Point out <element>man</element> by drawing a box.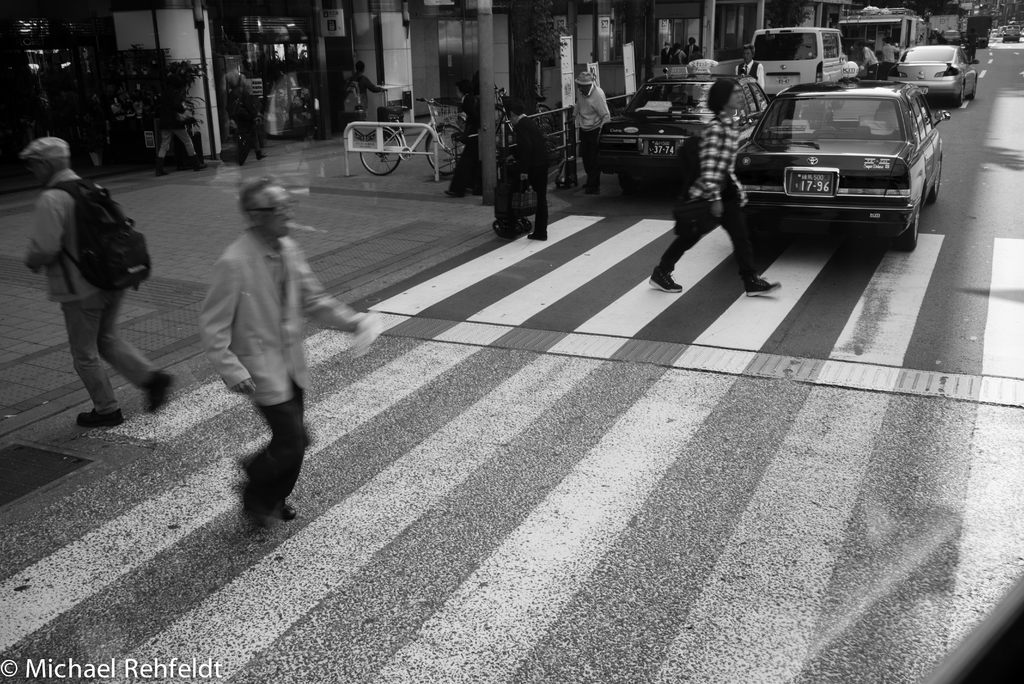
[left=505, top=97, right=554, bottom=239].
